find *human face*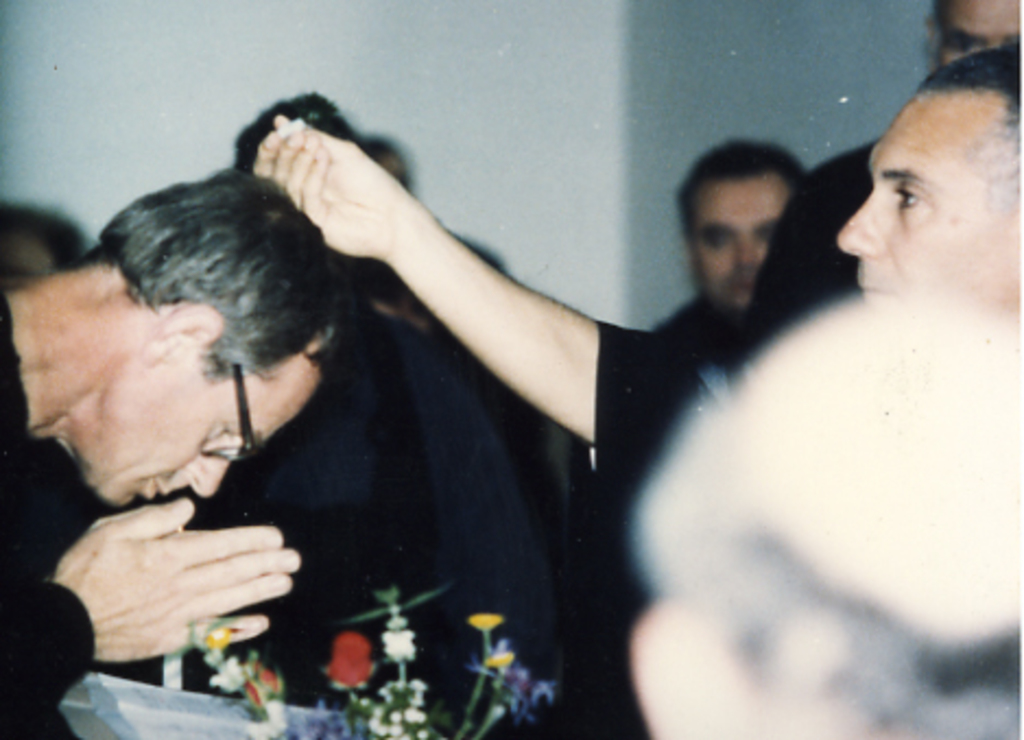
<region>836, 92, 1022, 323</region>
